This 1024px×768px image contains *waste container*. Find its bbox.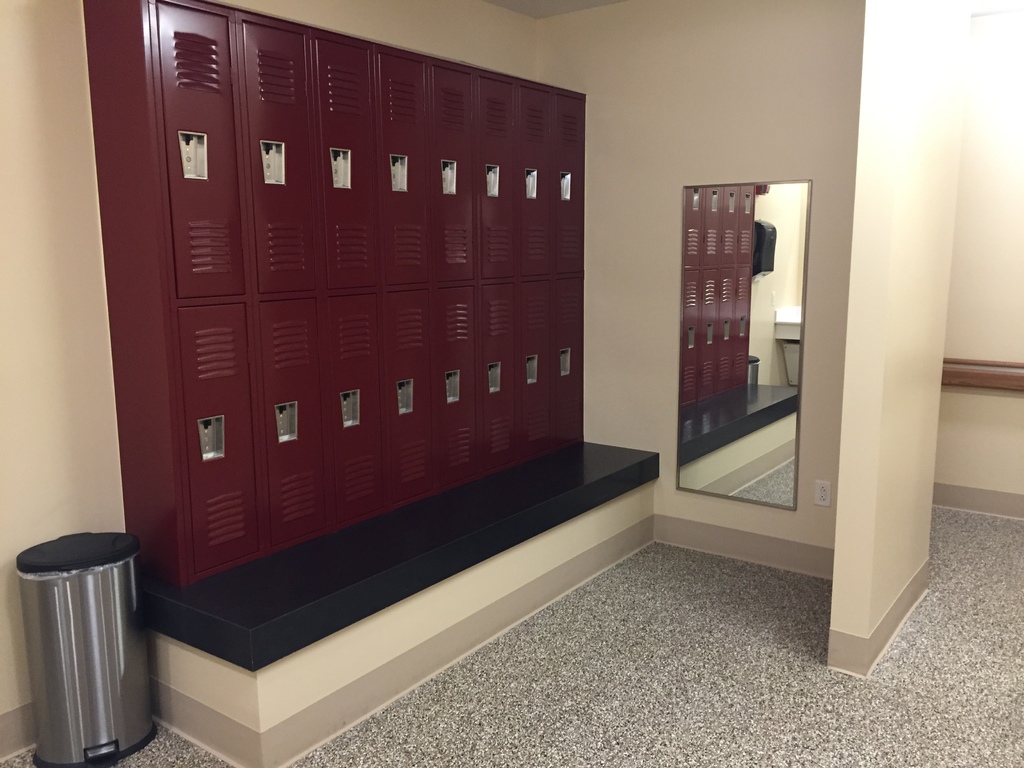
select_region(17, 503, 166, 759).
